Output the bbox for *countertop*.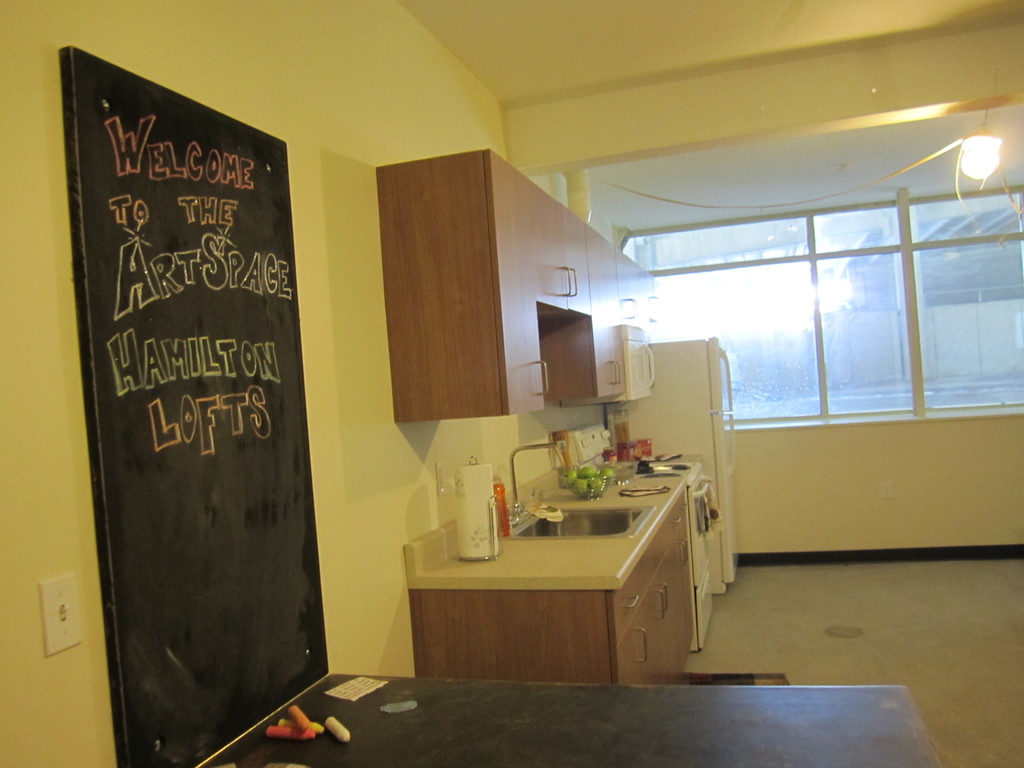
rect(387, 425, 750, 692).
